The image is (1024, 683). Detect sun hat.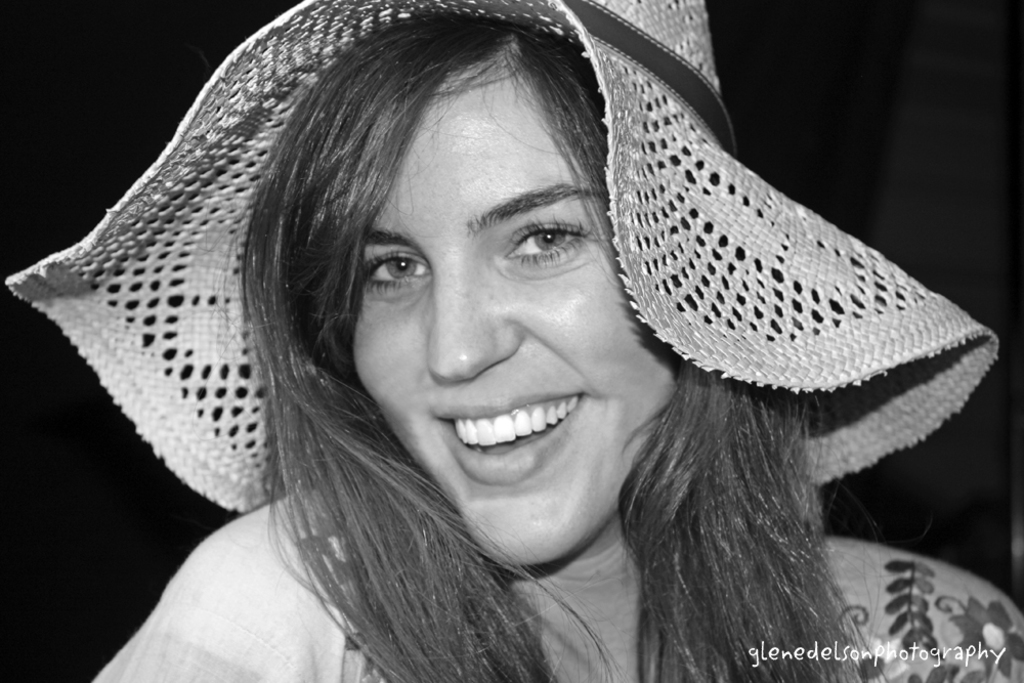
Detection: bbox(7, 3, 998, 516).
